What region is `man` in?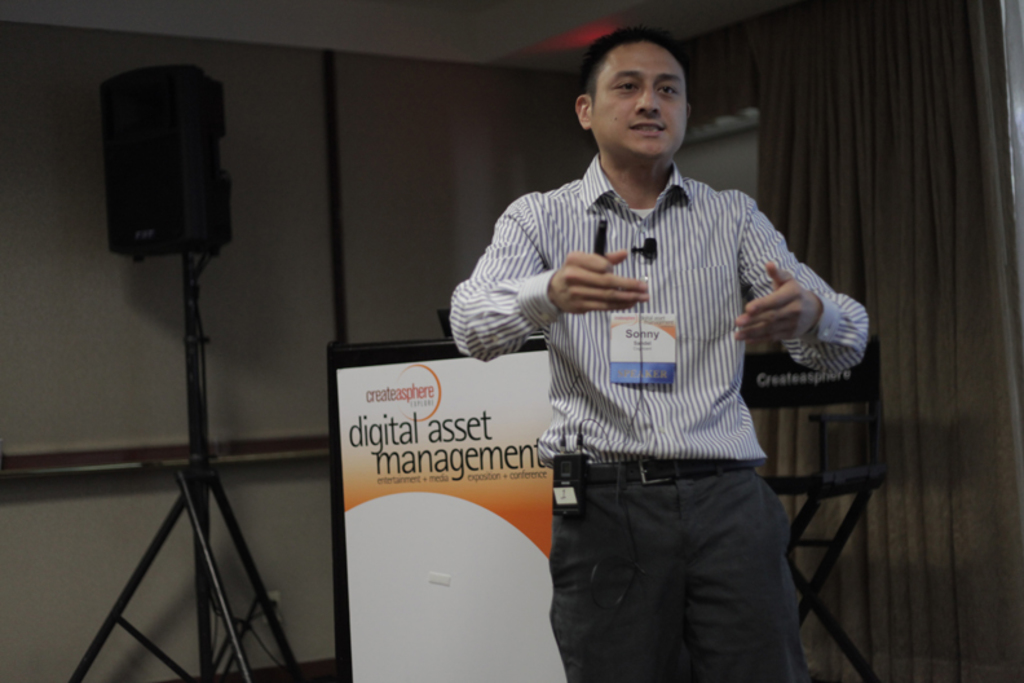
(463,31,807,679).
